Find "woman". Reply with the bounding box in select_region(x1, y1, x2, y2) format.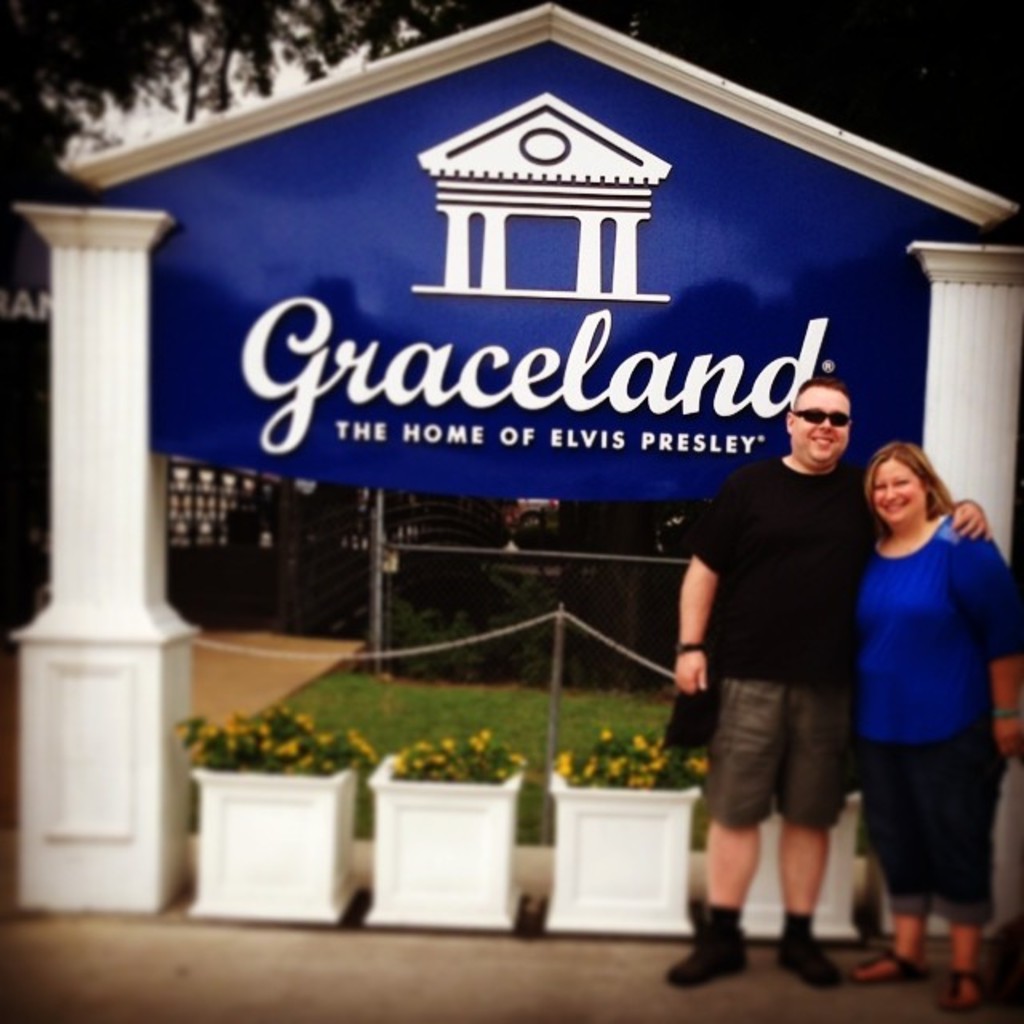
select_region(837, 414, 1006, 982).
